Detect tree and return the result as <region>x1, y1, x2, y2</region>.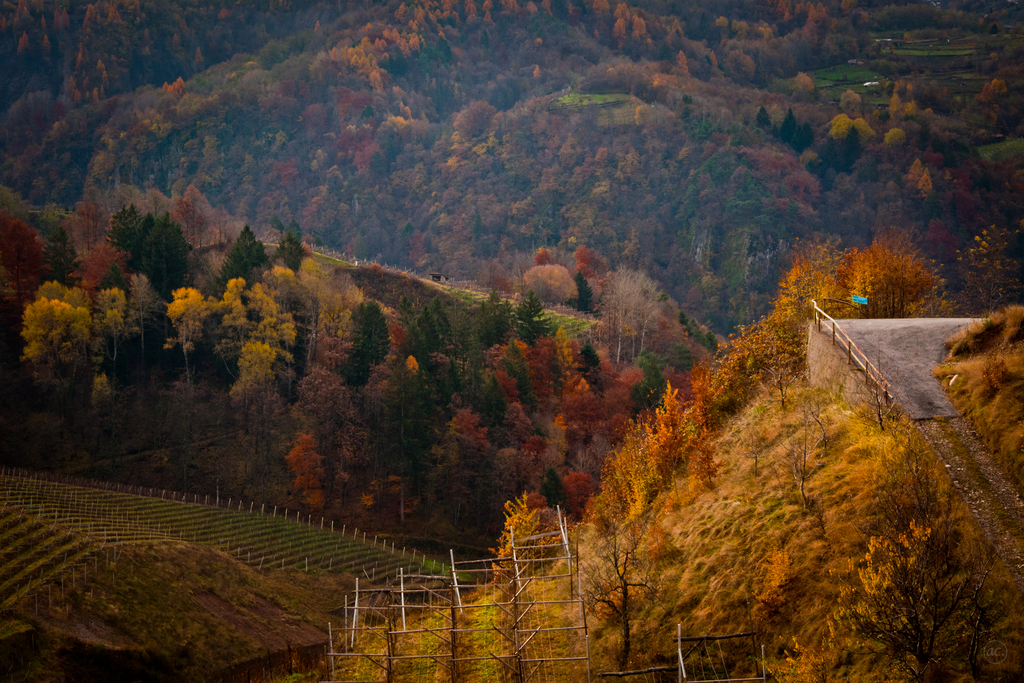
<region>98, 283, 125, 356</region>.
